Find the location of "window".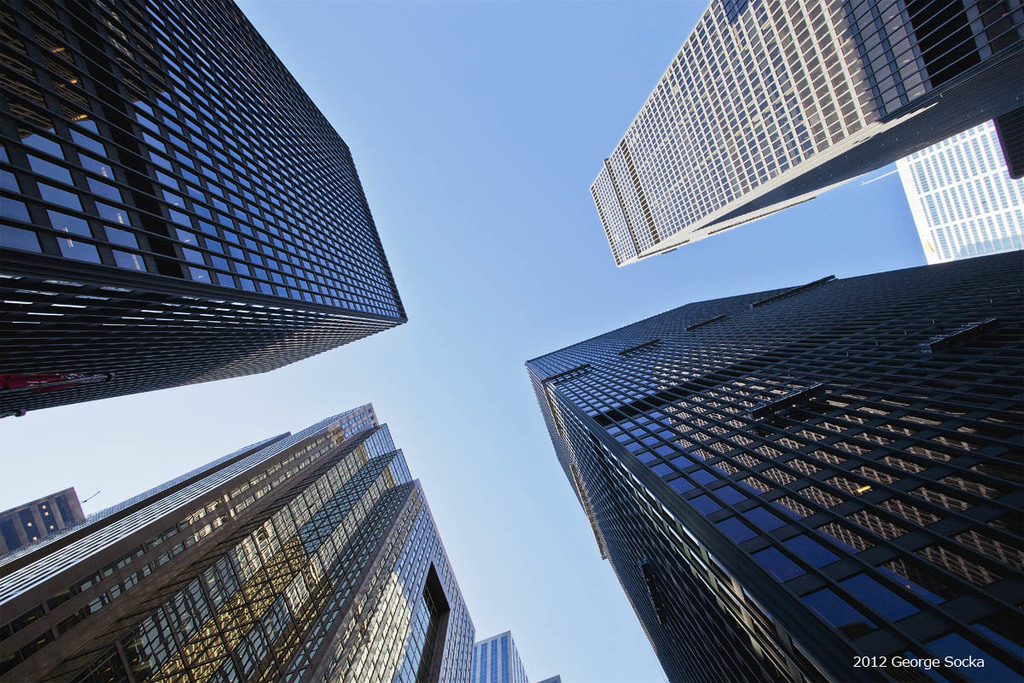
Location: [left=38, top=180, right=86, bottom=213].
